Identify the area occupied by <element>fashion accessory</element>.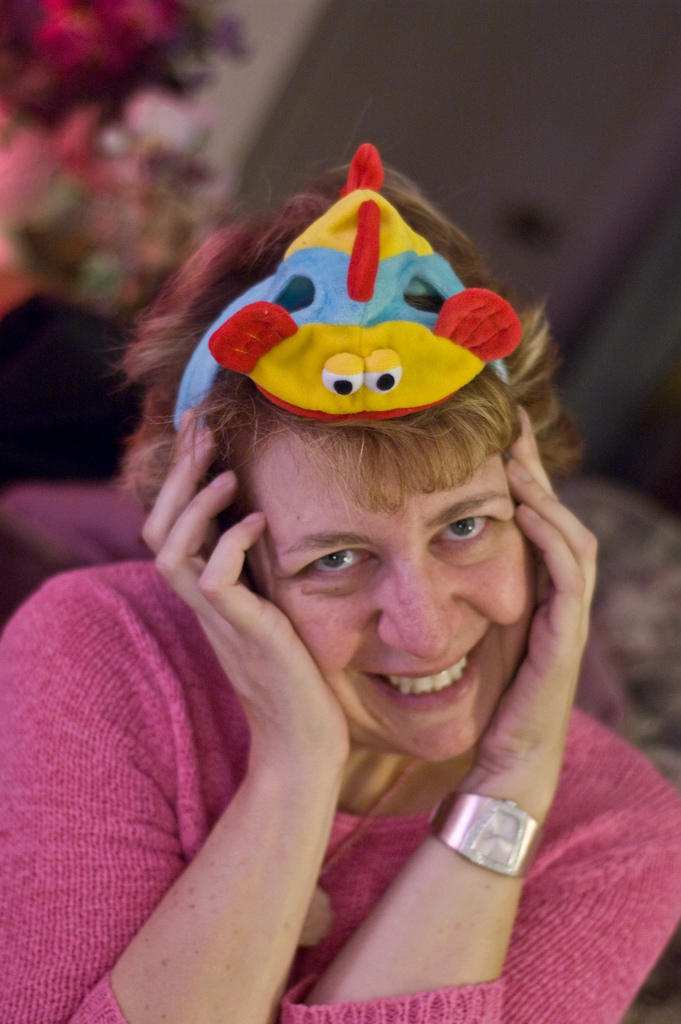
Area: crop(426, 787, 547, 879).
